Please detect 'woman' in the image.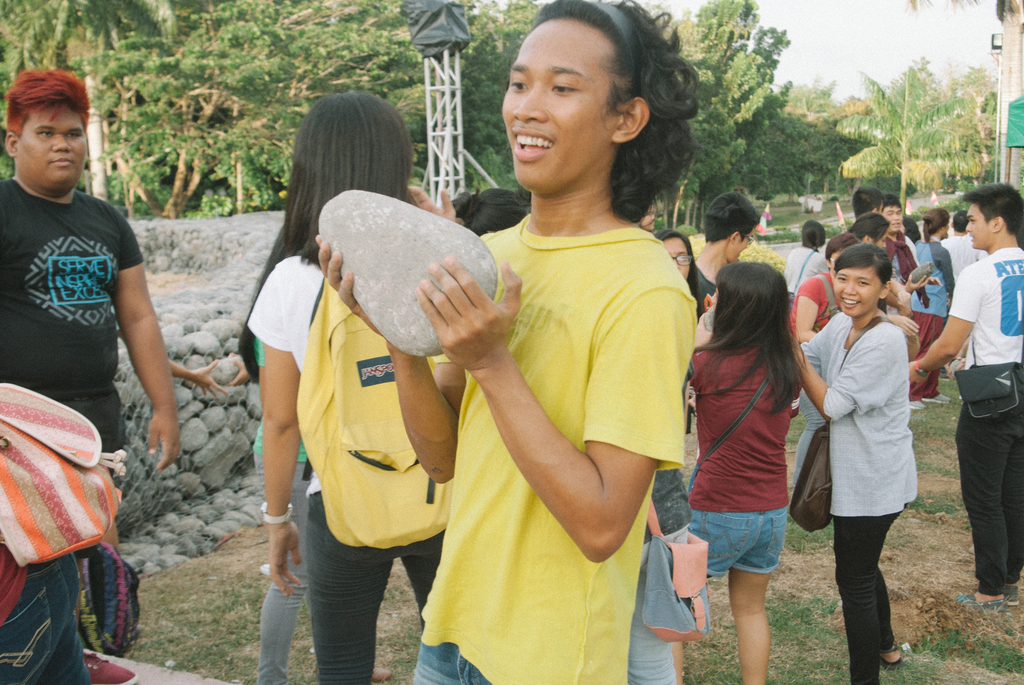
<bbox>806, 229, 938, 663</bbox>.
